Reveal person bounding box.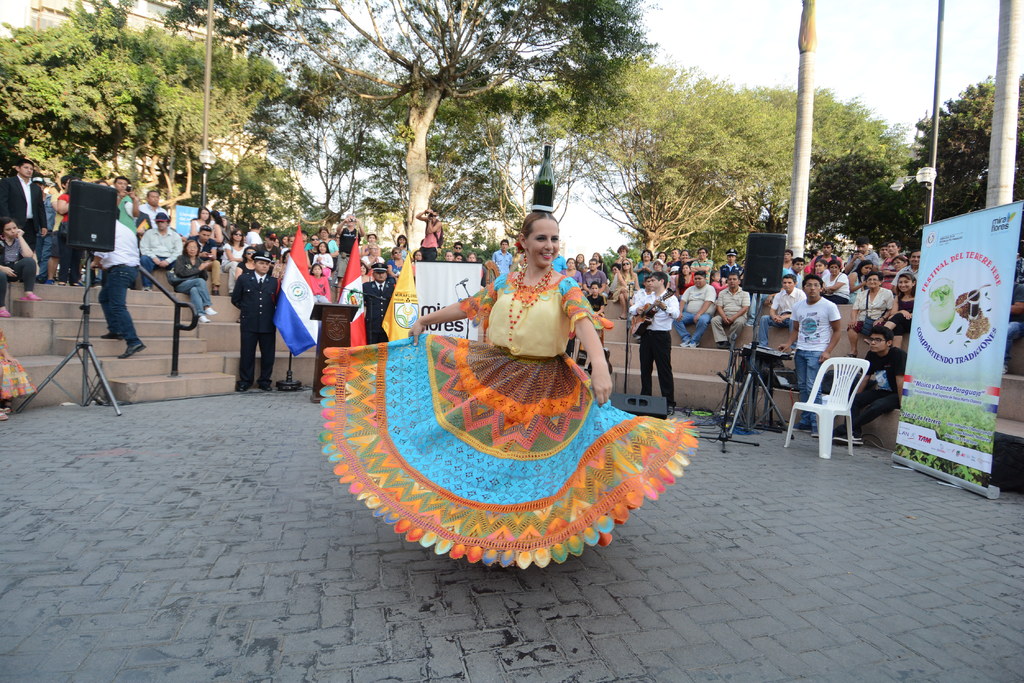
Revealed: [left=1000, top=258, right=1023, bottom=376].
